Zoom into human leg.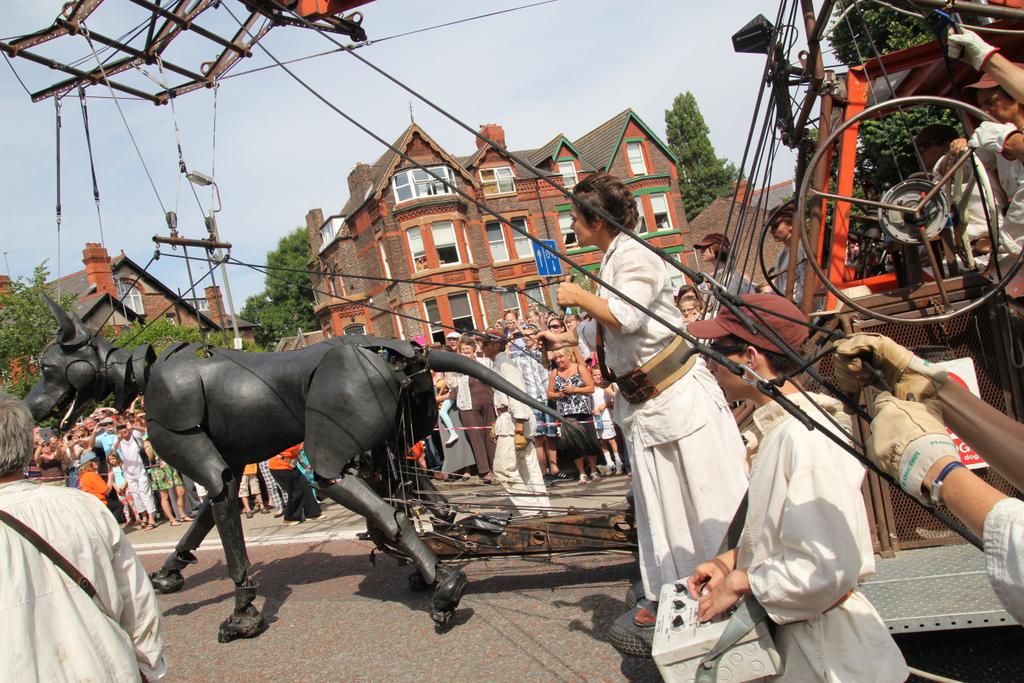
Zoom target: l=249, t=465, r=265, b=513.
